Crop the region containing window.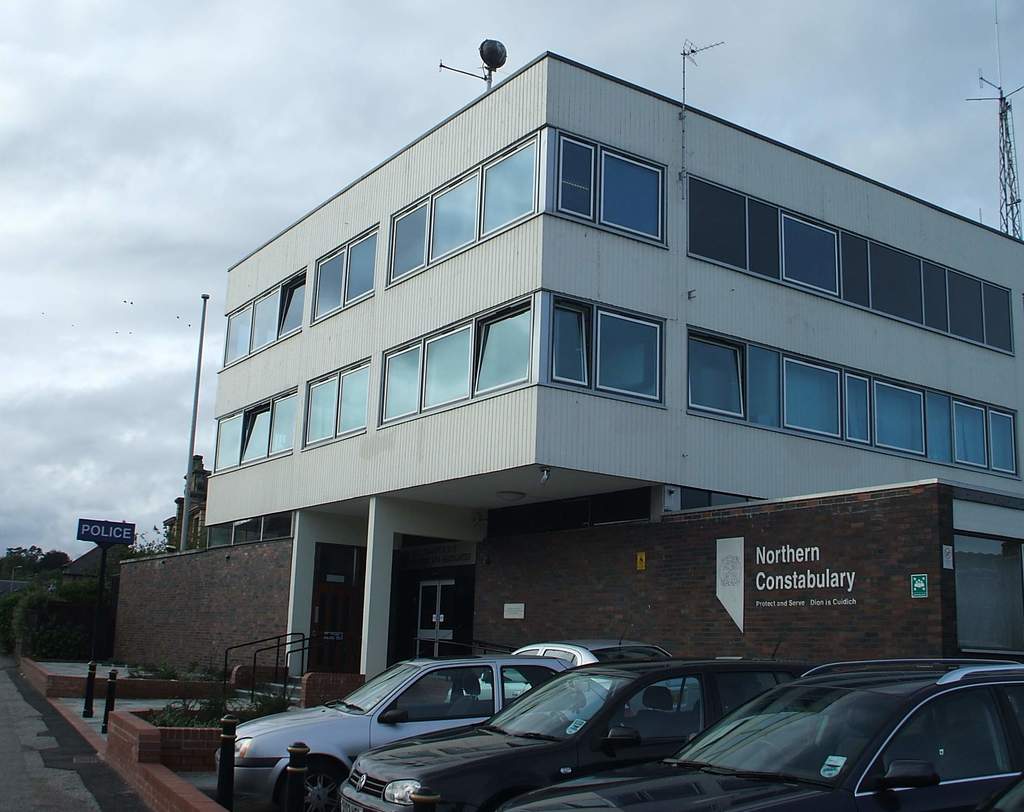
Crop region: crop(986, 409, 1018, 478).
